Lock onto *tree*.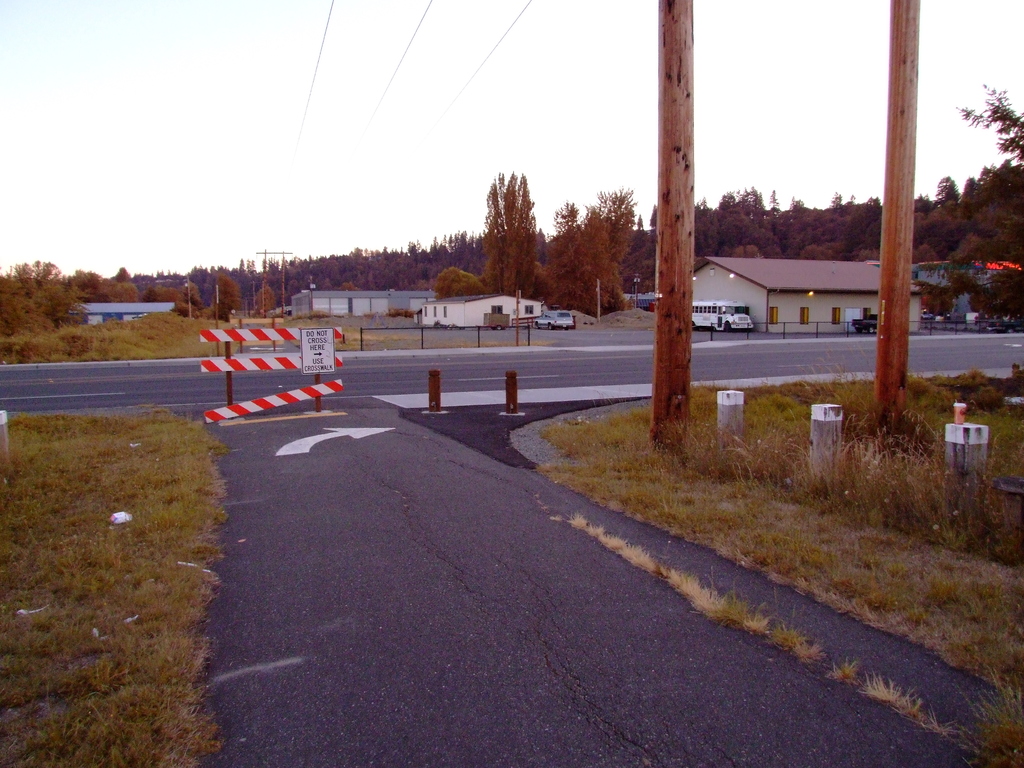
Locked: x1=70 y1=271 x2=119 y2=305.
